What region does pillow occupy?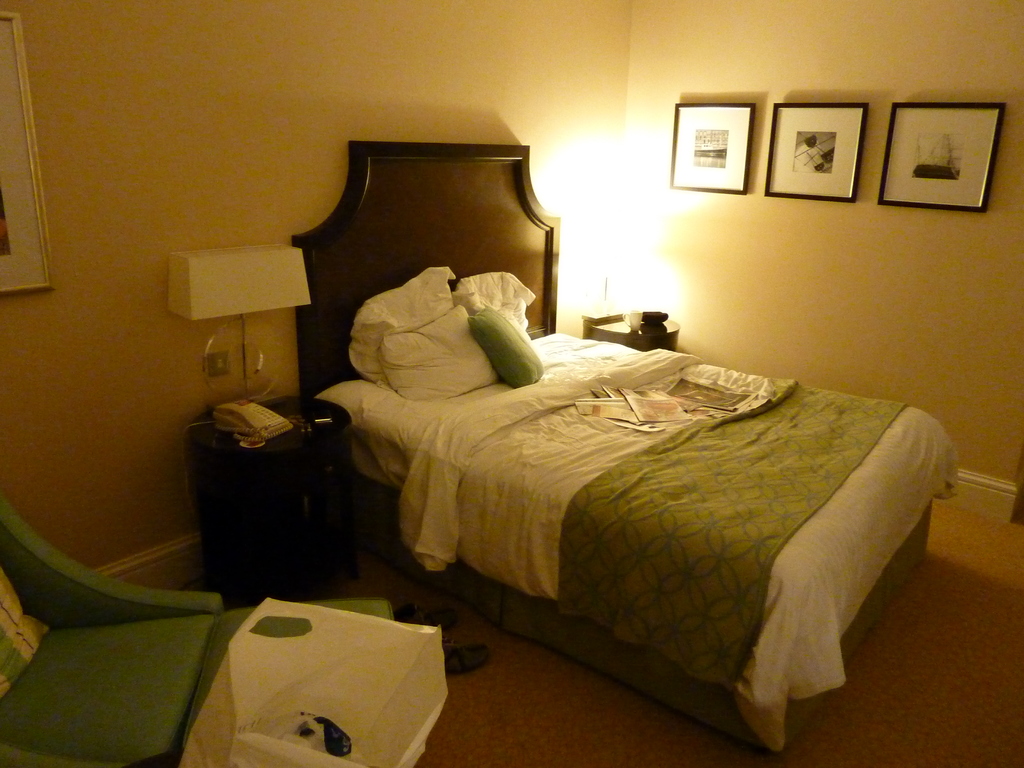
0:552:51:707.
